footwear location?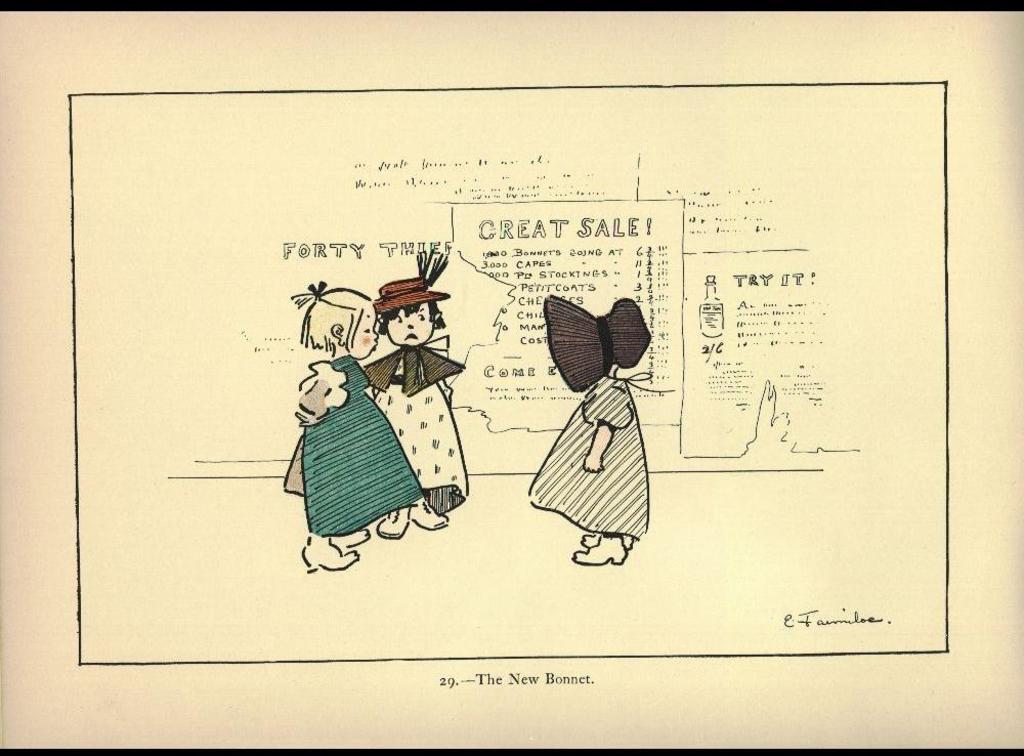
<region>299, 538, 364, 575</region>
